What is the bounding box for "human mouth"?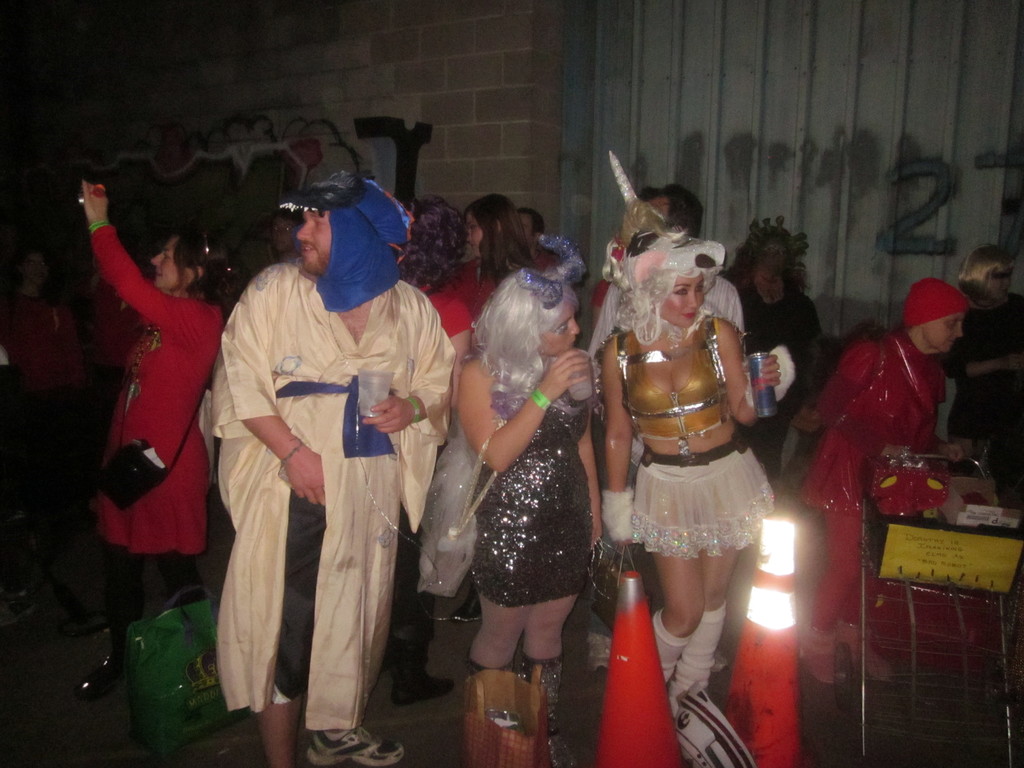
(x1=567, y1=337, x2=581, y2=348).
